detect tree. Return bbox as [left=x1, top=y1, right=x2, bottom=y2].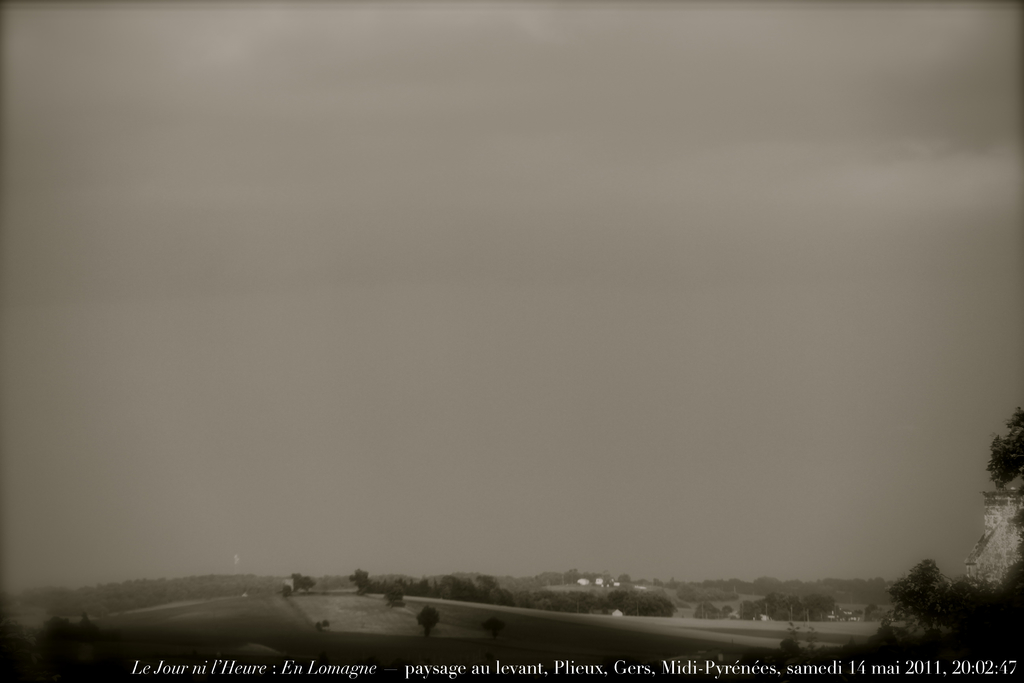
[left=407, top=573, right=432, bottom=601].
